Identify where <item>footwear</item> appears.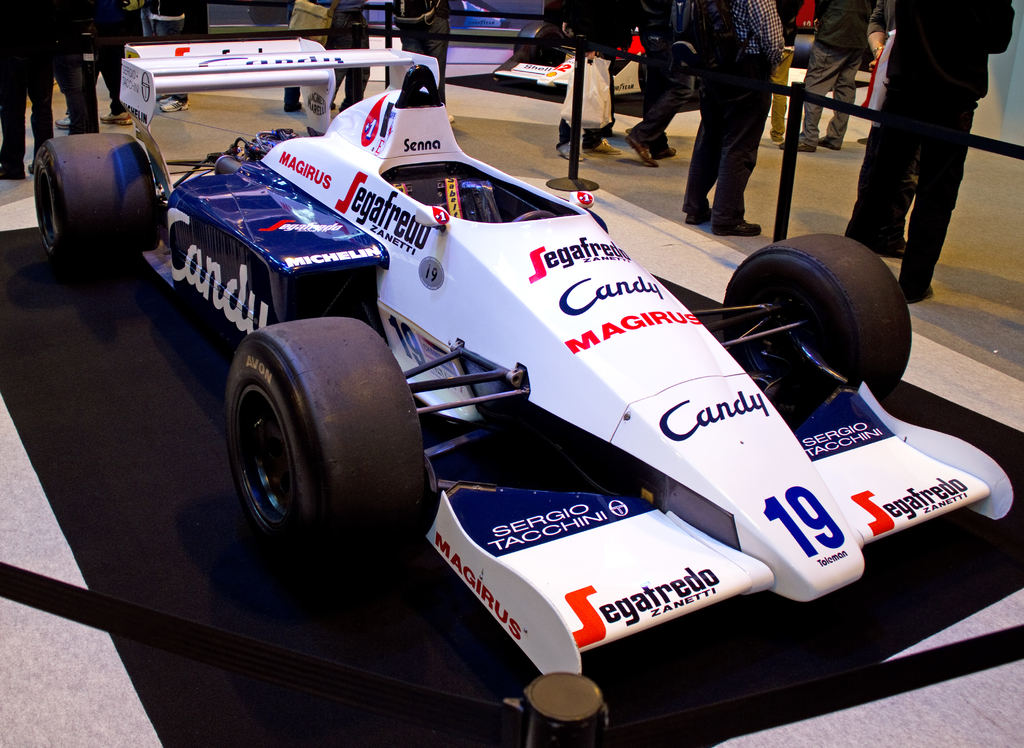
Appears at Rect(659, 139, 680, 156).
